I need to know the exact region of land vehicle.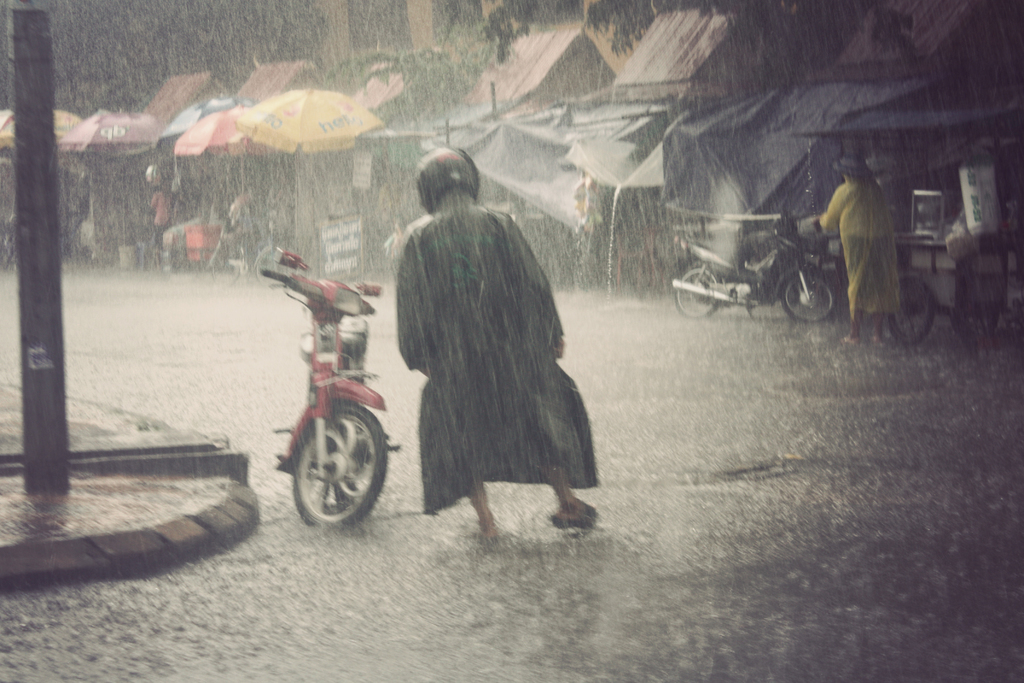
Region: [250, 227, 293, 288].
